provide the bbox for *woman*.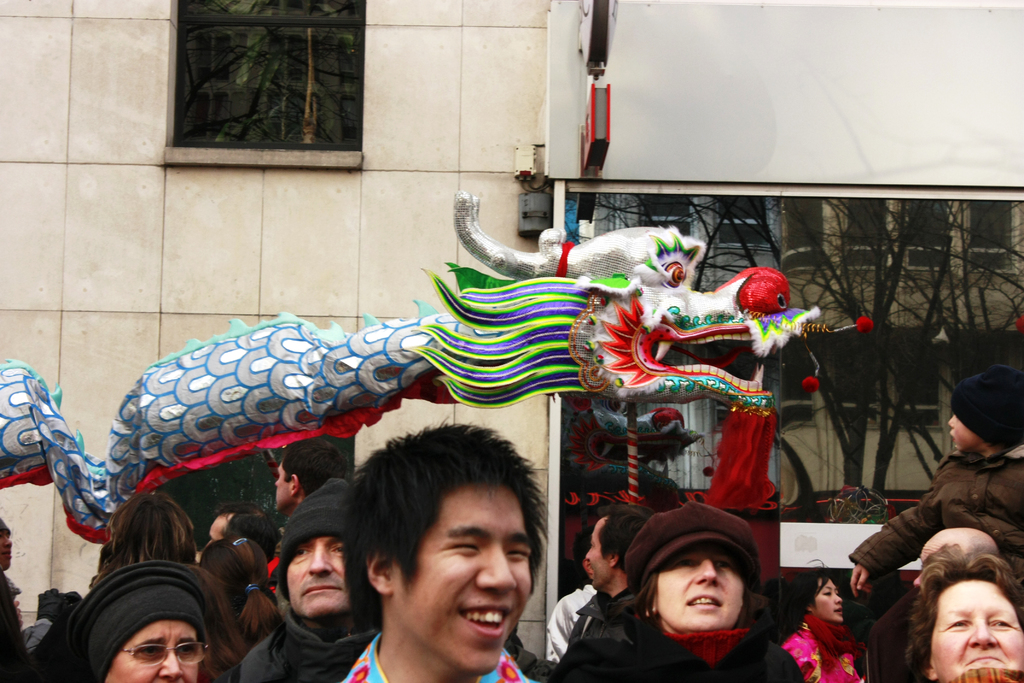
<region>550, 500, 801, 682</region>.
